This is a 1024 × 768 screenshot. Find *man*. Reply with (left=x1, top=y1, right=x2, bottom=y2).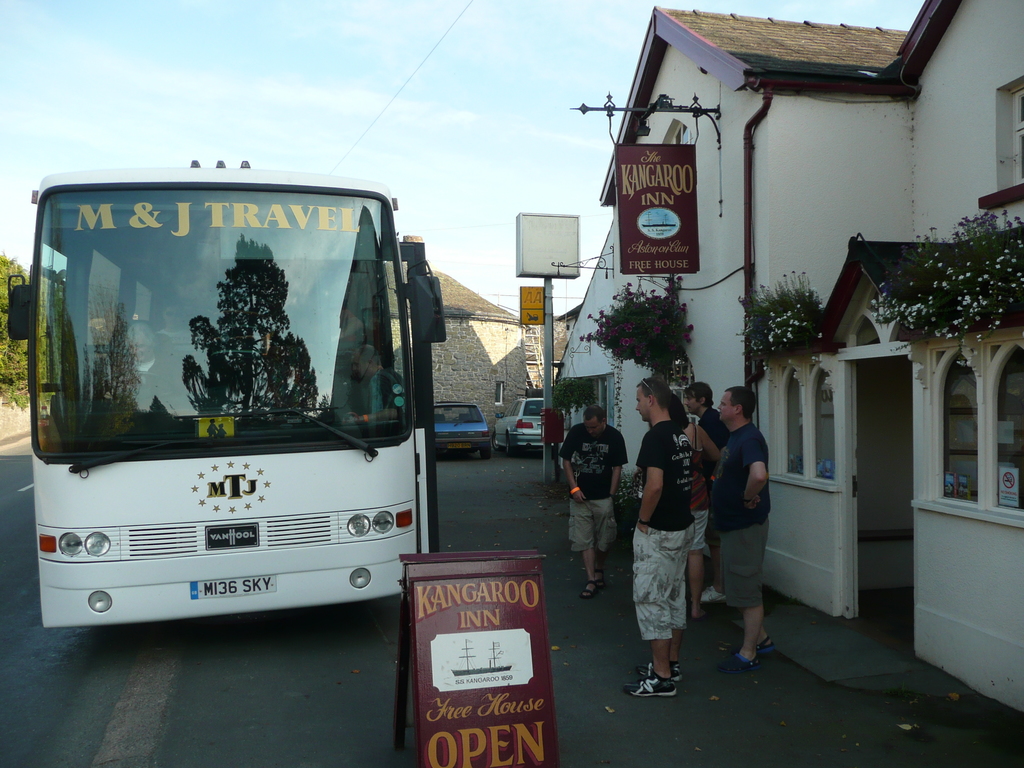
(left=556, top=402, right=628, bottom=595).
